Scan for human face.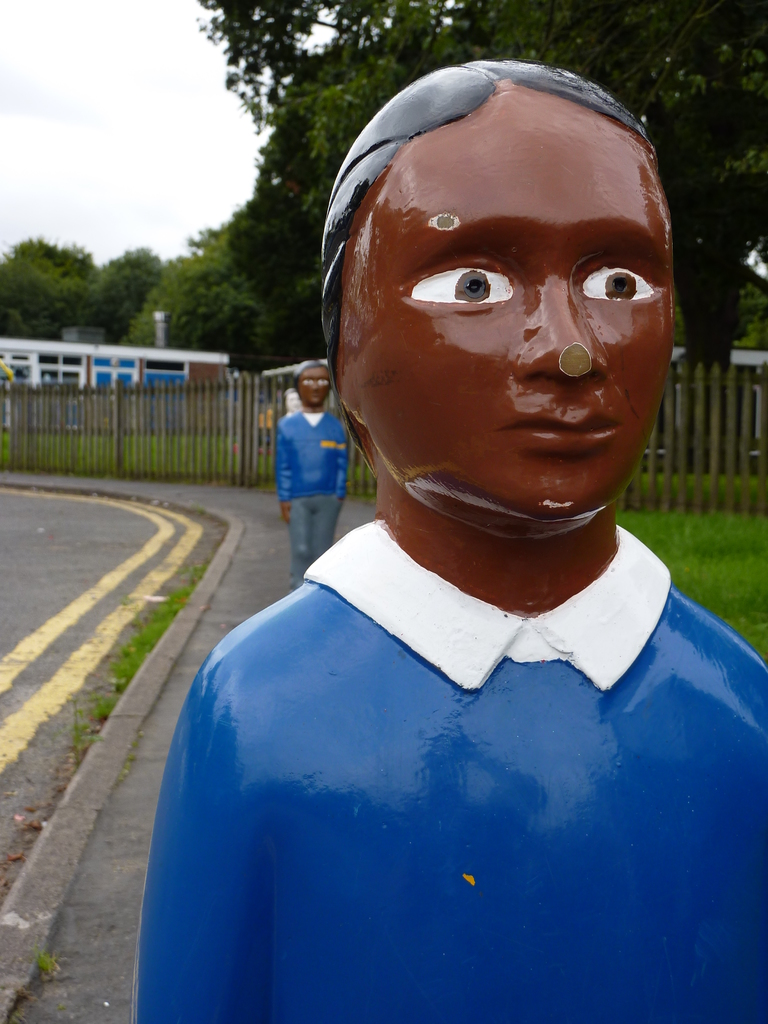
Scan result: (340, 79, 668, 511).
